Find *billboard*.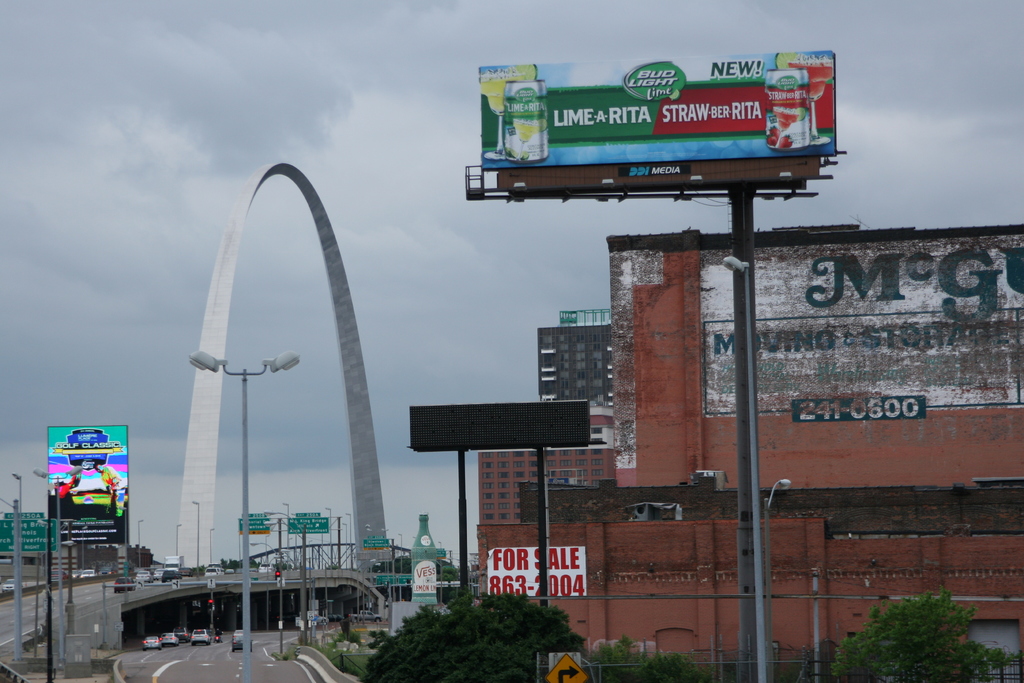
<region>1, 508, 44, 558</region>.
